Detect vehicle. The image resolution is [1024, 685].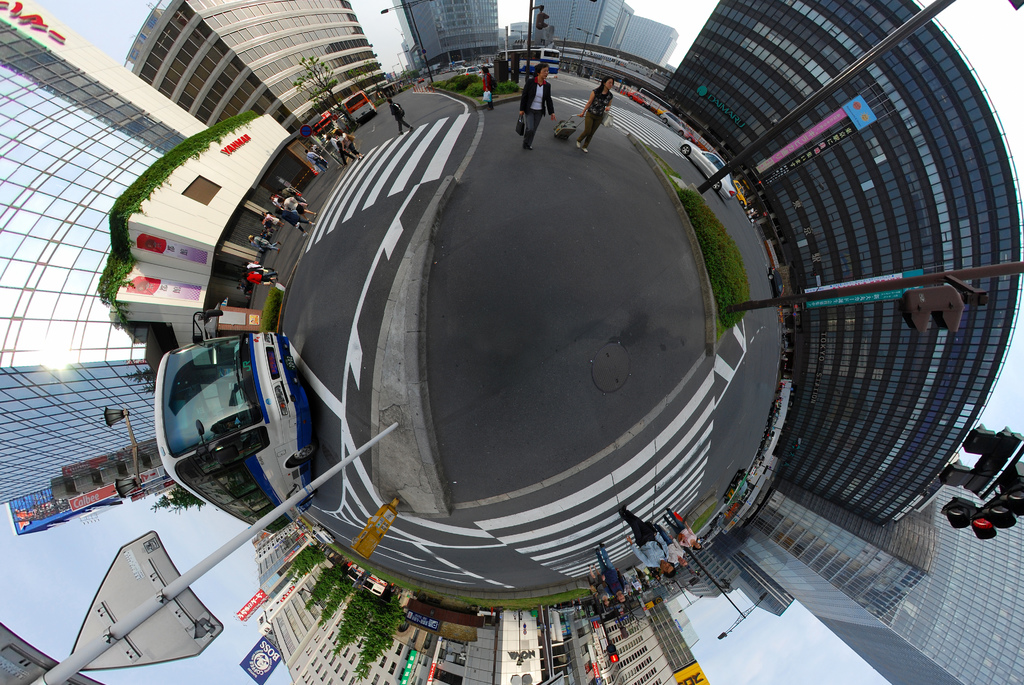
Rect(495, 47, 560, 78).
